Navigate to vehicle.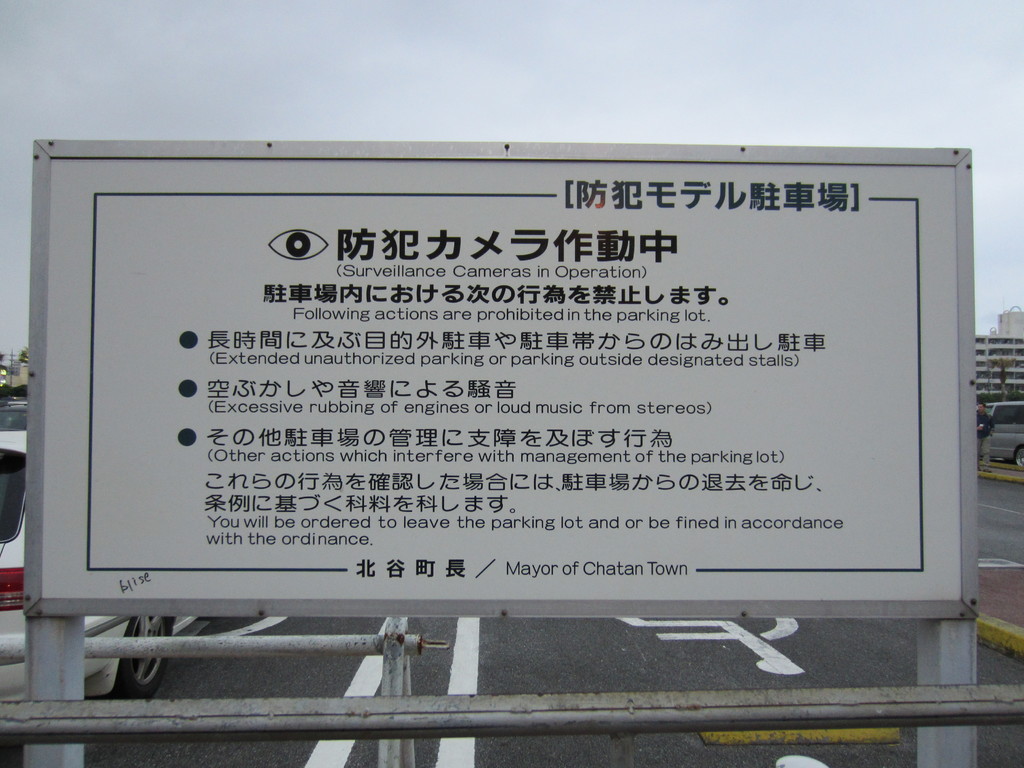
Navigation target: (0, 399, 29, 430).
